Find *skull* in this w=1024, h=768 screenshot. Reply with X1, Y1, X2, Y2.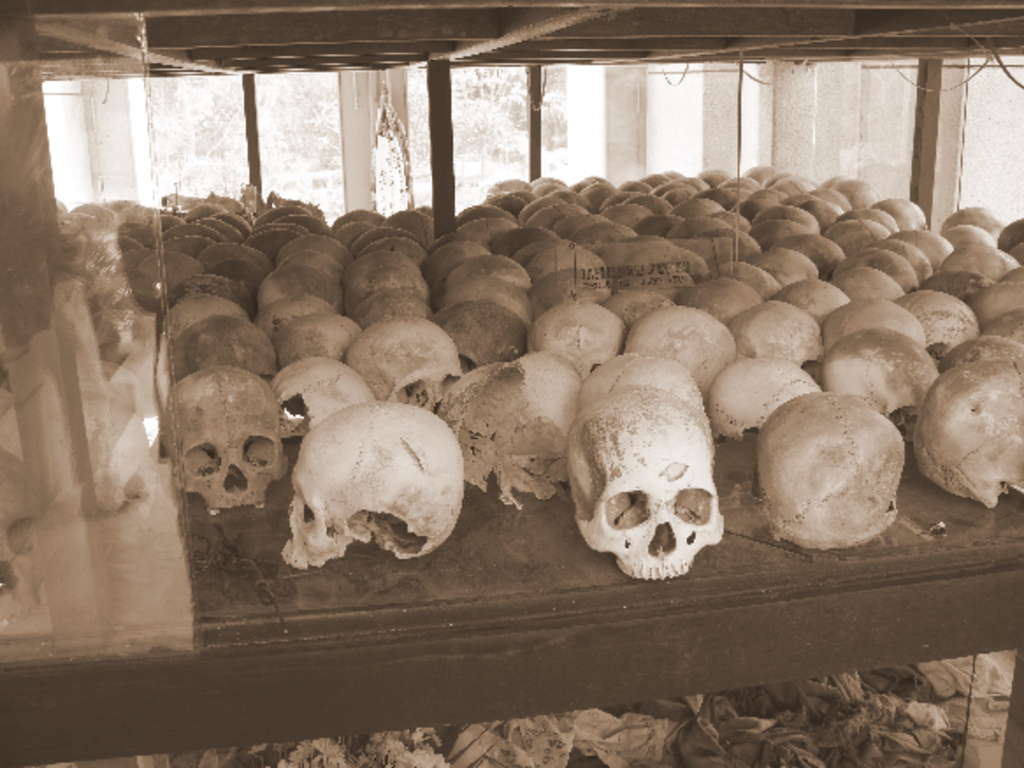
522, 302, 636, 392.
